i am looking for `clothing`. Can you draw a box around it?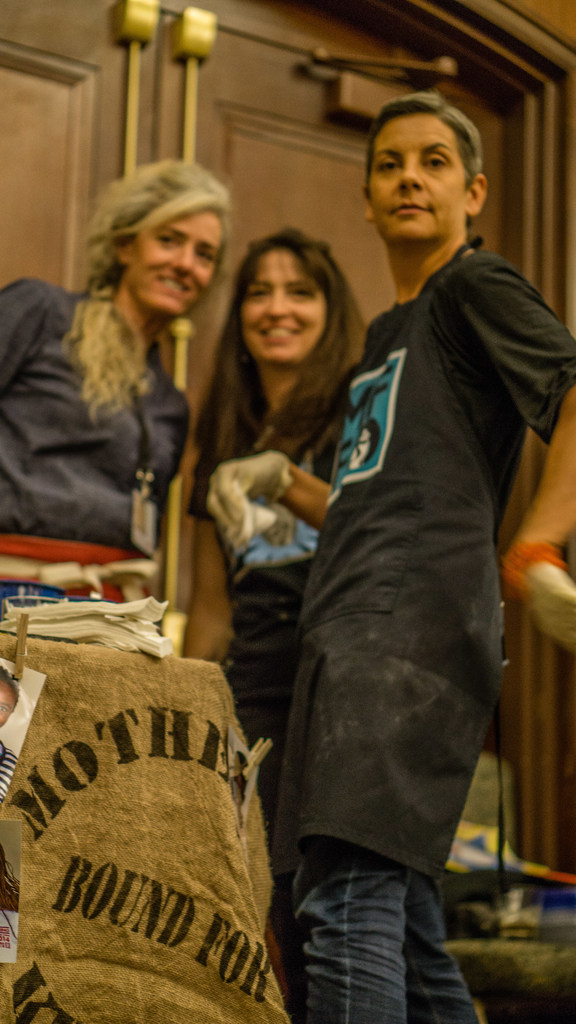
Sure, the bounding box is [0,605,288,1014].
